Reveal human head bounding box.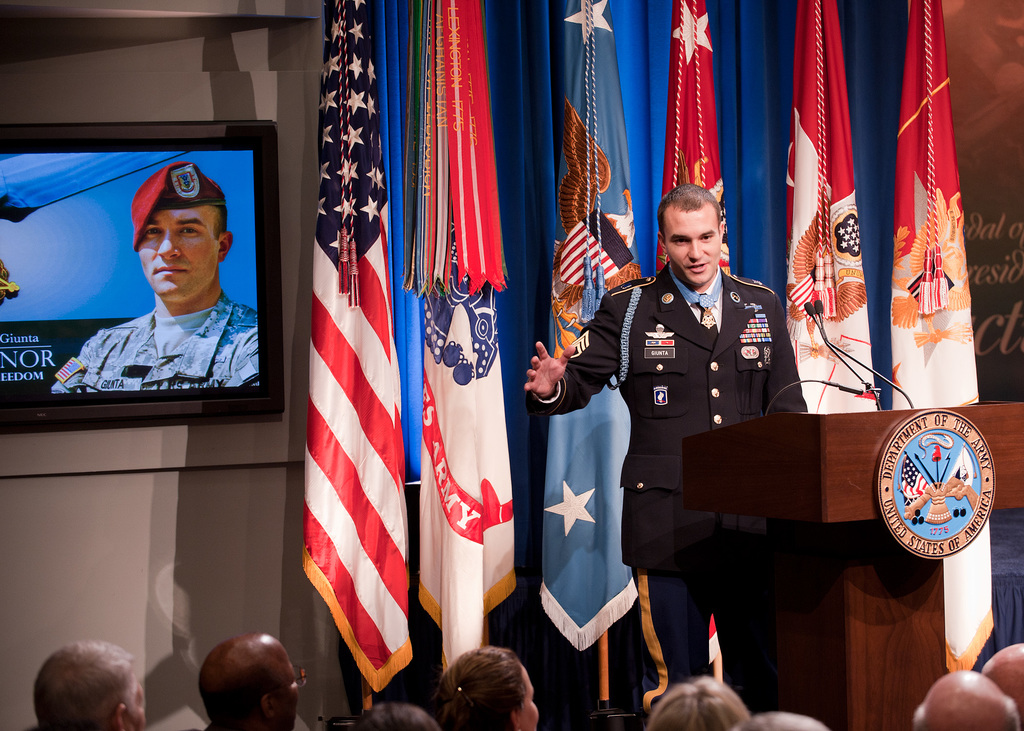
Revealed: bbox(353, 699, 438, 730).
